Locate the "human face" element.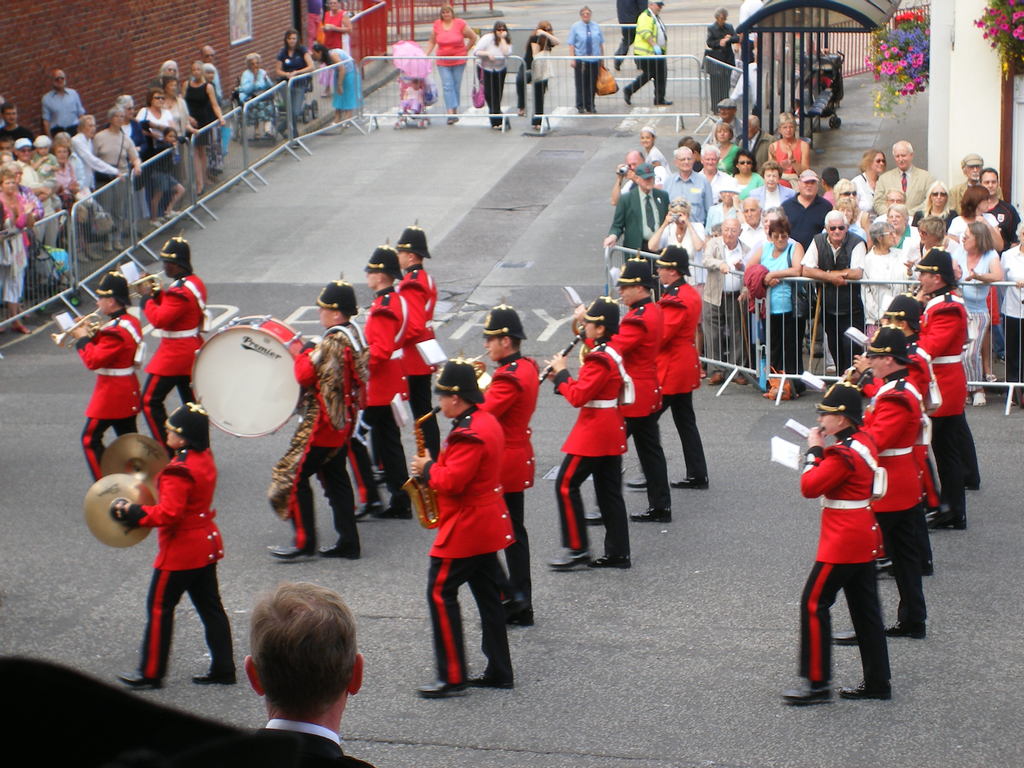
Element bbox: select_region(760, 165, 781, 185).
